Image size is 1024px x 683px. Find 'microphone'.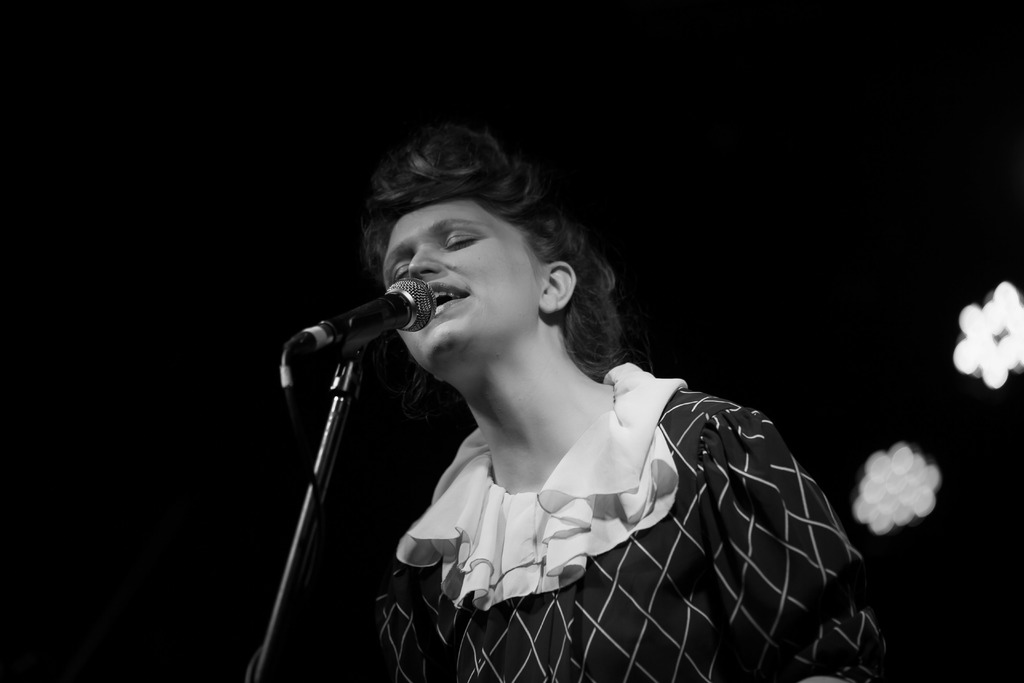
322, 277, 440, 354.
